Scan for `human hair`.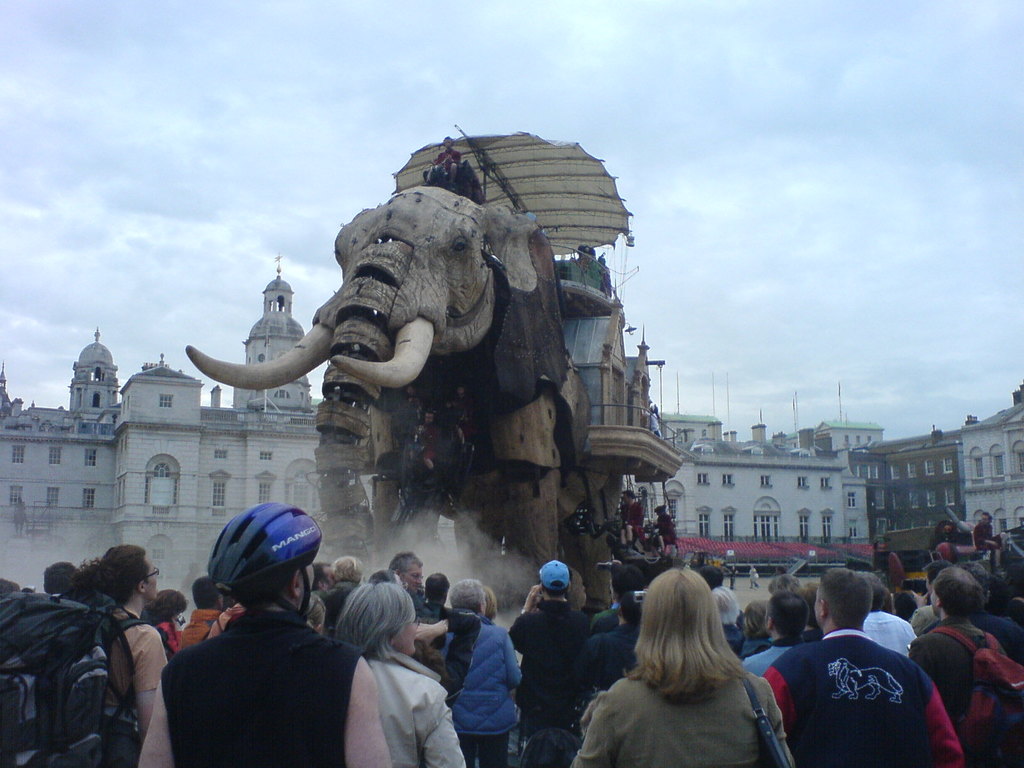
Scan result: box(68, 540, 150, 610).
